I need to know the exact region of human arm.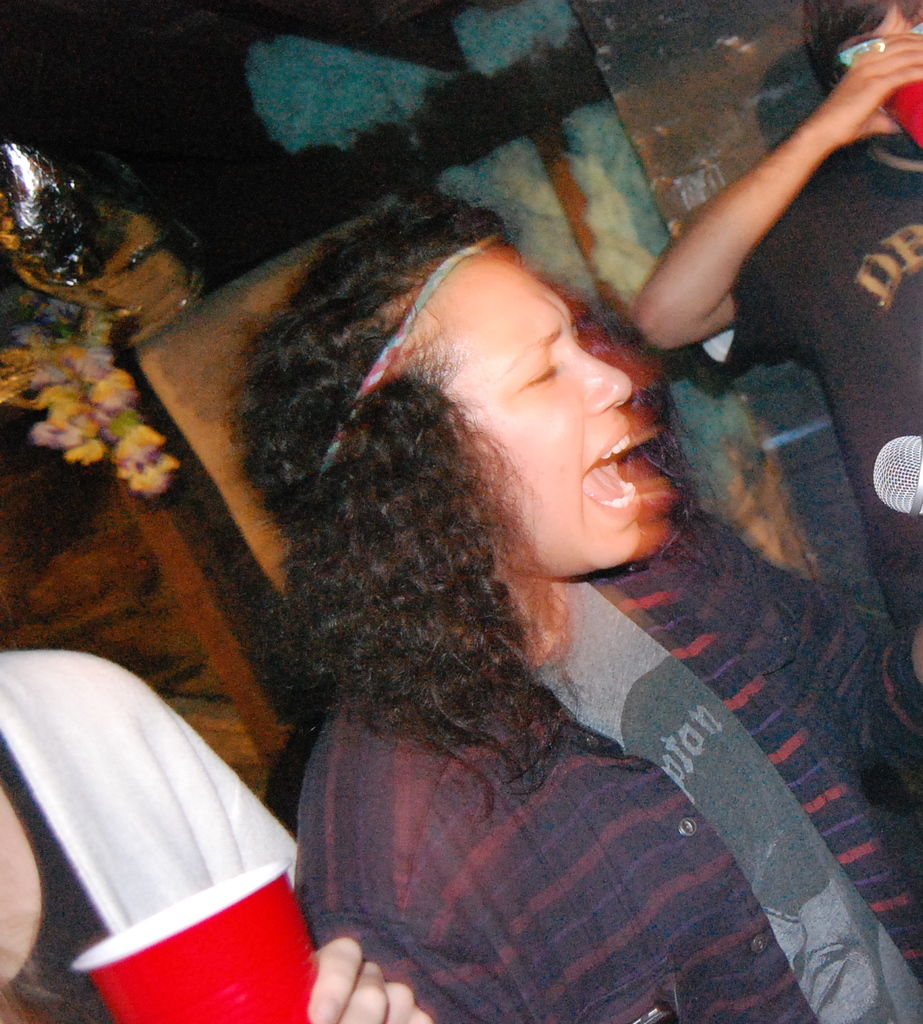
Region: 631/28/922/331.
